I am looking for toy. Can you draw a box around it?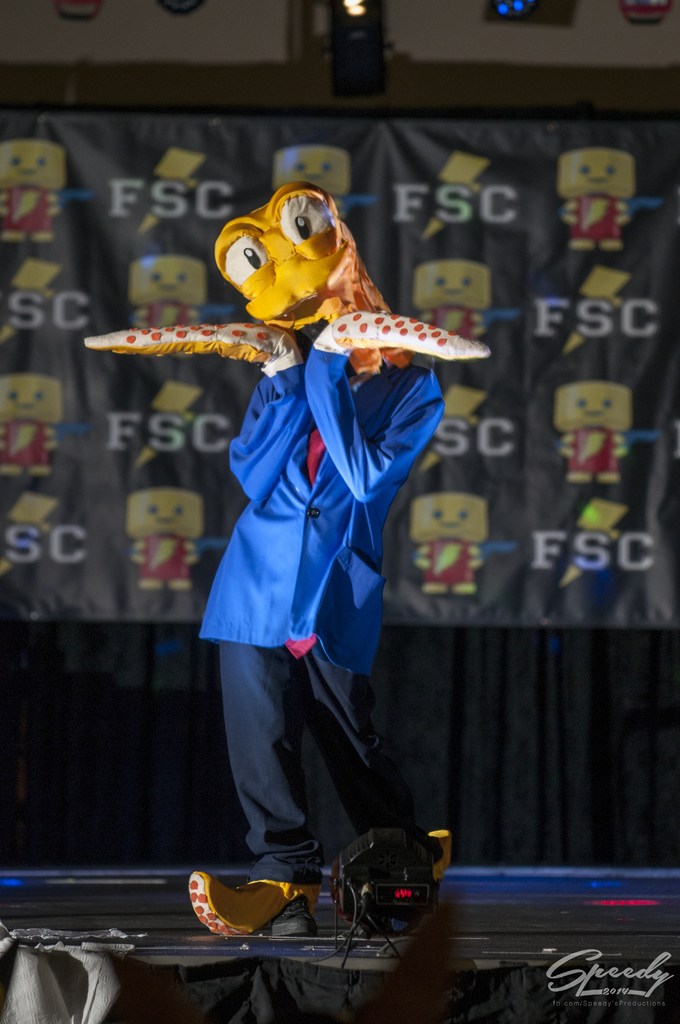
Sure, the bounding box is locate(553, 380, 658, 483).
